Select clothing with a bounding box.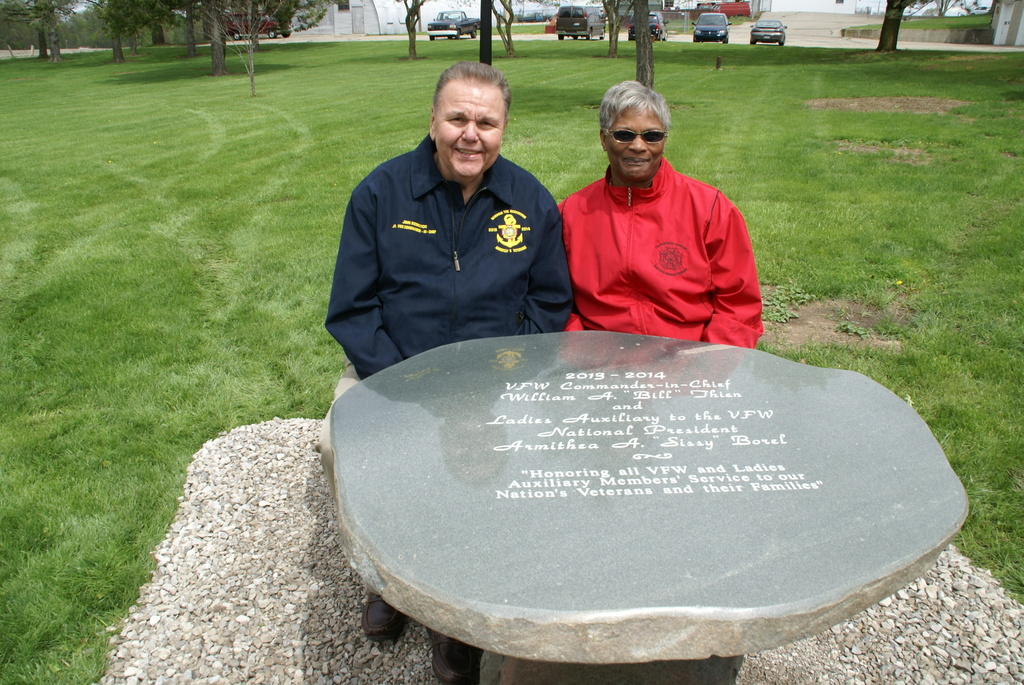
pyautogui.locateOnScreen(319, 127, 579, 386).
